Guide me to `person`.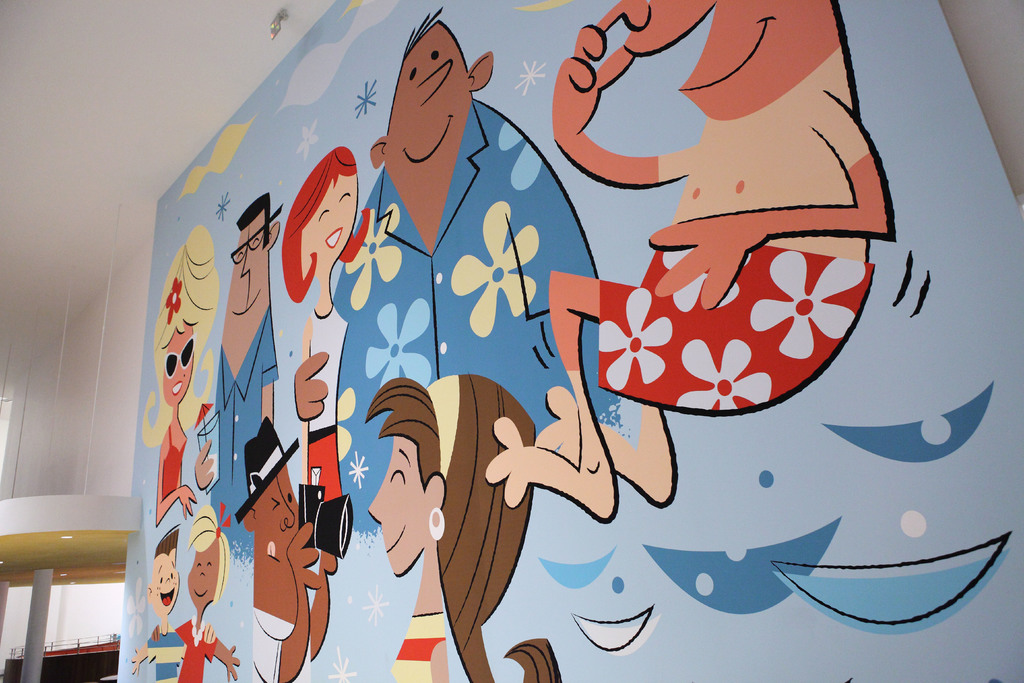
Guidance: {"x1": 362, "y1": 370, "x2": 562, "y2": 682}.
